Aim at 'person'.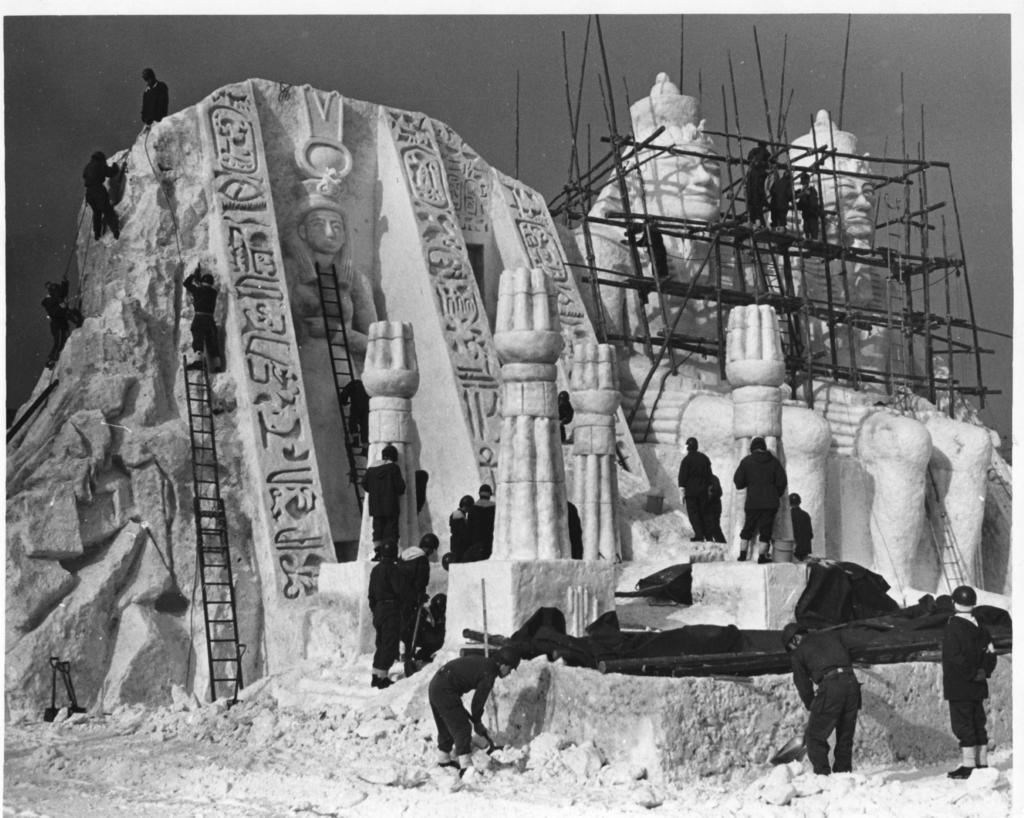
Aimed at pyautogui.locateOnScreen(574, 72, 829, 561).
